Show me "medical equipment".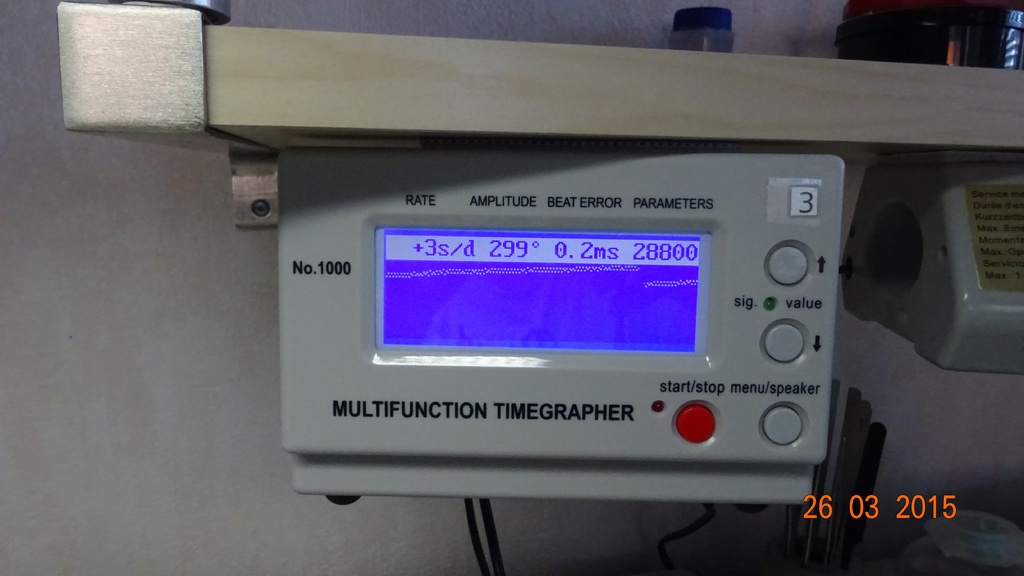
"medical equipment" is here: rect(837, 155, 1023, 372).
